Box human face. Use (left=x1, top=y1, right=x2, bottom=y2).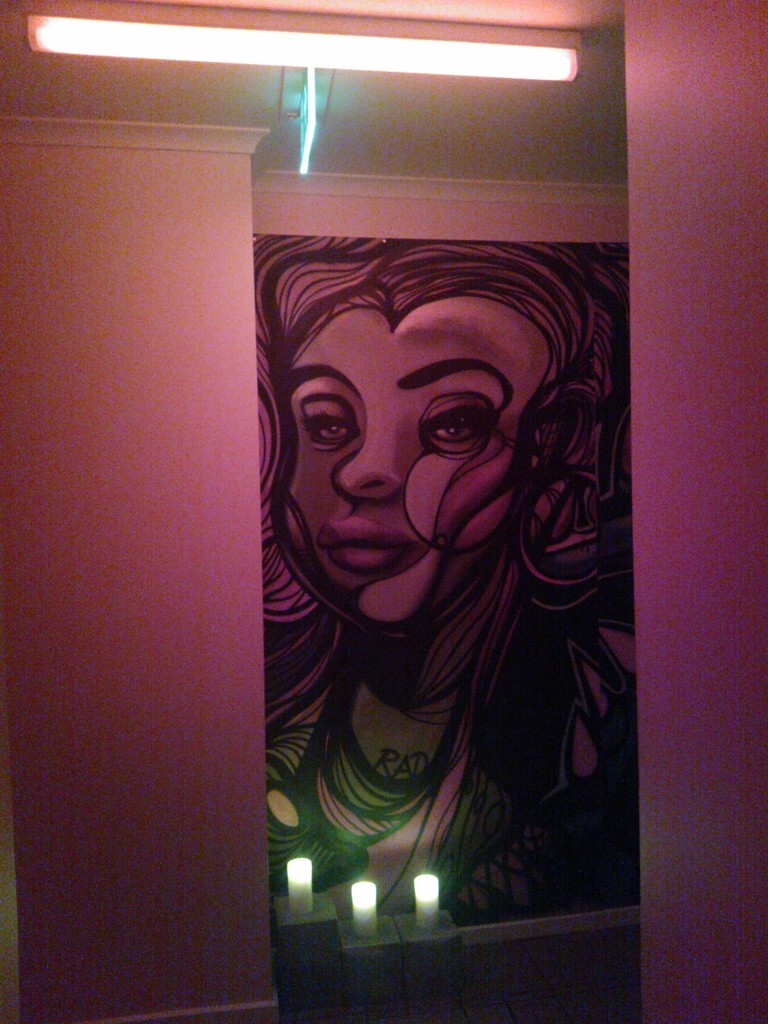
(left=284, top=312, right=575, bottom=626).
